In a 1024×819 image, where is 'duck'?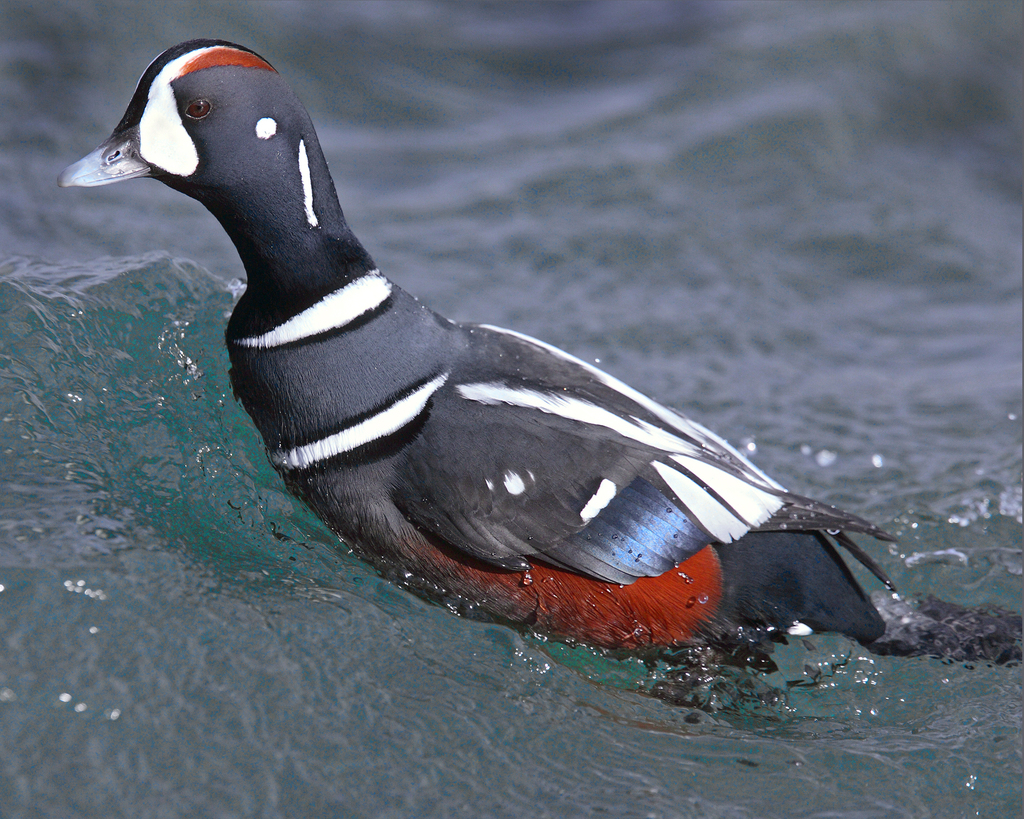
rect(92, 42, 930, 681).
